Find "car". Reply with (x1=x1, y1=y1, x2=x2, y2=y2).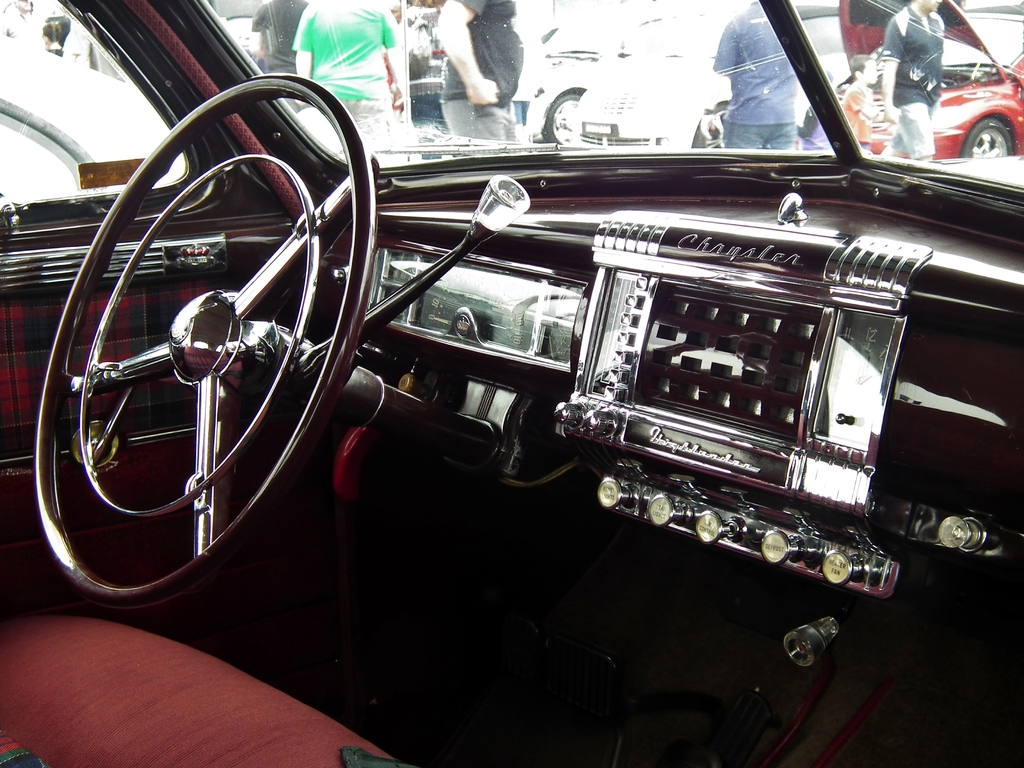
(x1=792, y1=0, x2=1023, y2=161).
